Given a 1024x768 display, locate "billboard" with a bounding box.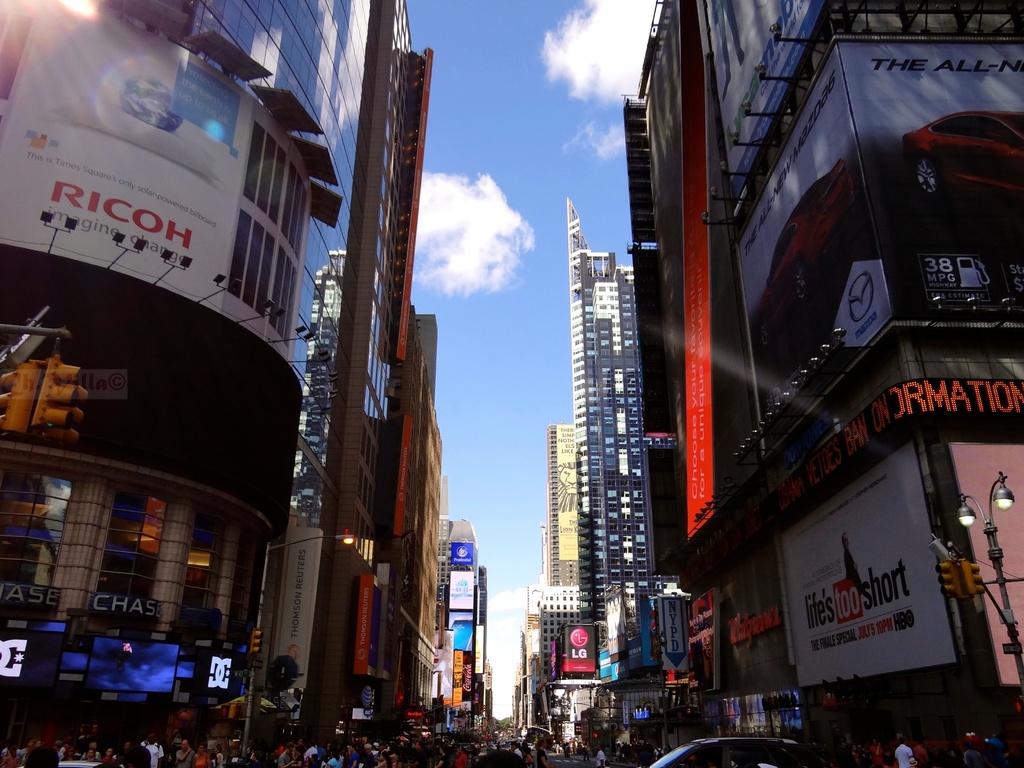
Located: [442,650,464,710].
